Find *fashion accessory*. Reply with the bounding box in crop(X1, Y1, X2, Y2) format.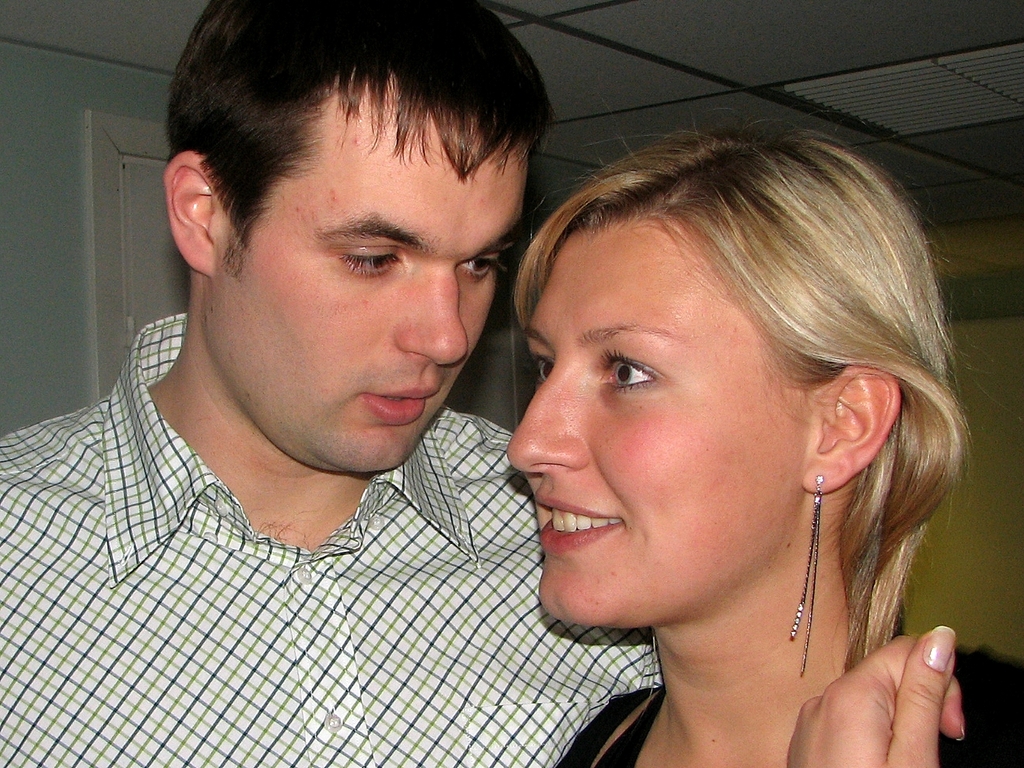
crop(638, 632, 657, 707).
